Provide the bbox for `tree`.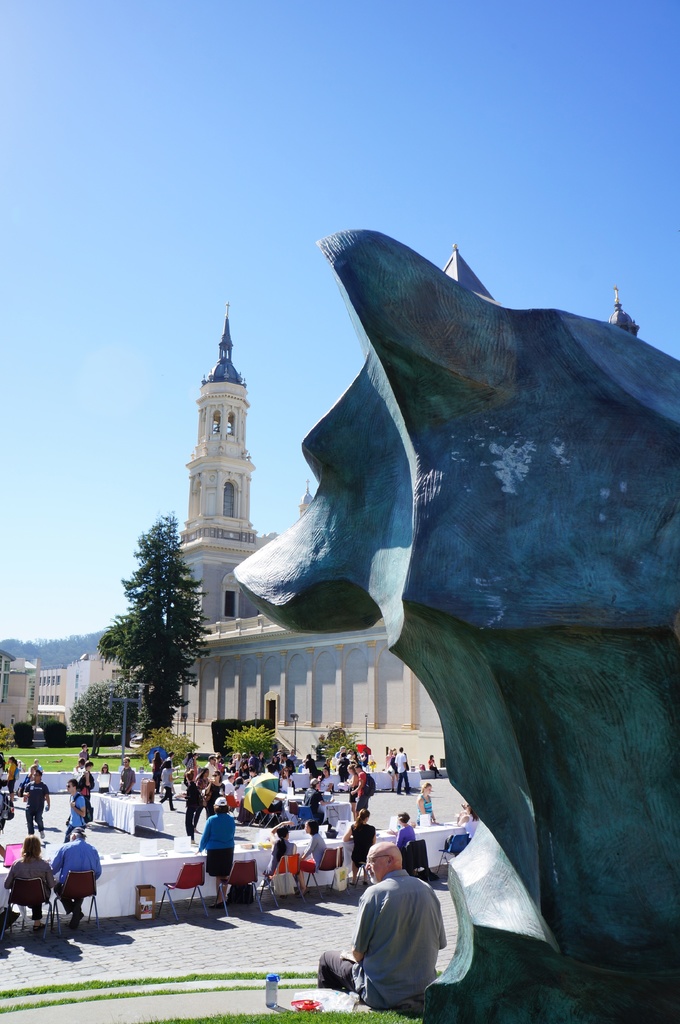
detection(58, 680, 113, 751).
